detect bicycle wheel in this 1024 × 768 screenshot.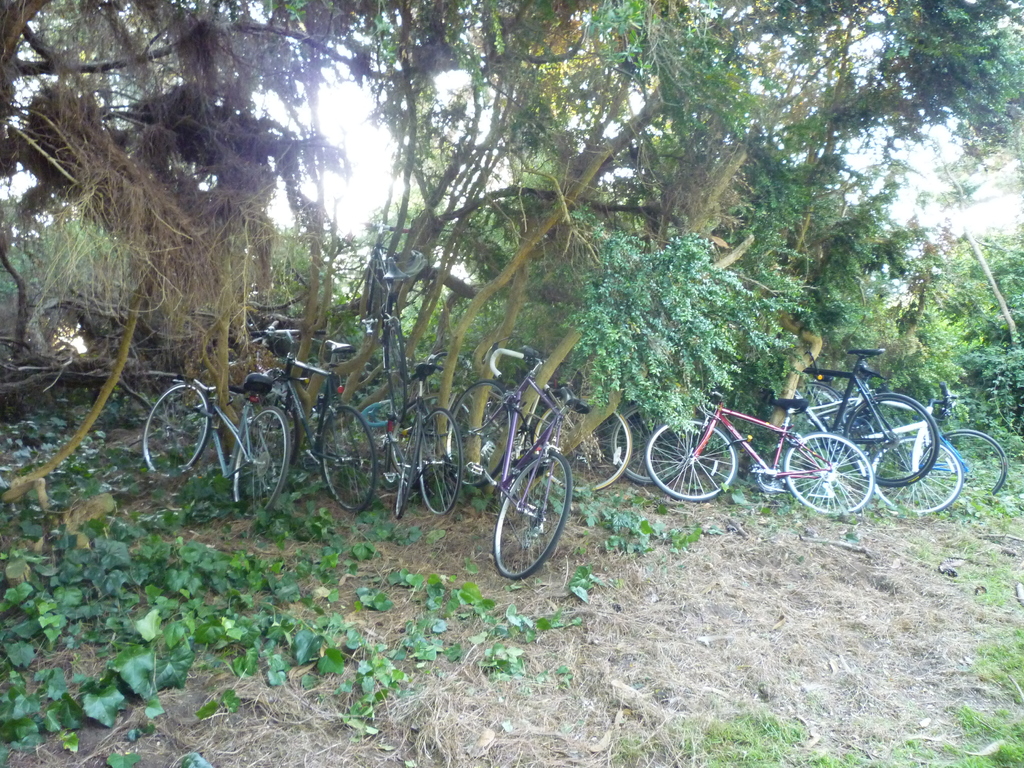
Detection: (231, 405, 292, 516).
